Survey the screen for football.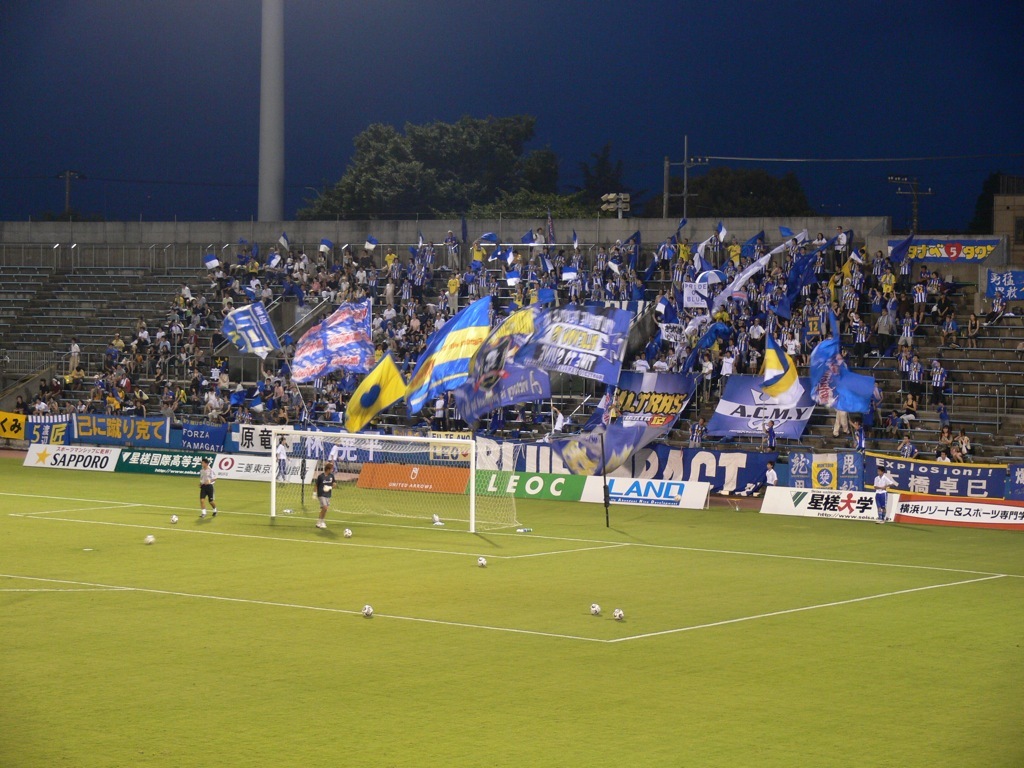
Survey found: 142 531 154 550.
